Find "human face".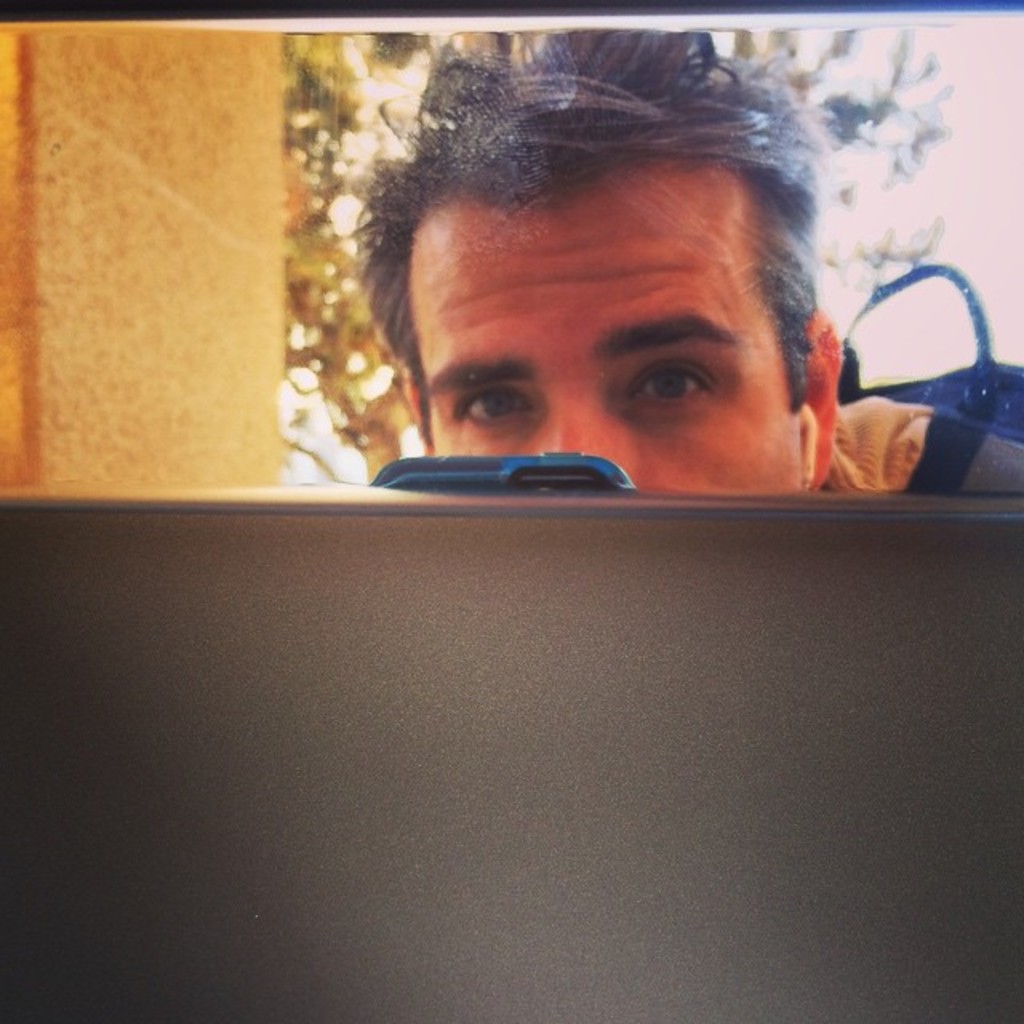
x1=408 y1=171 x2=805 y2=486.
